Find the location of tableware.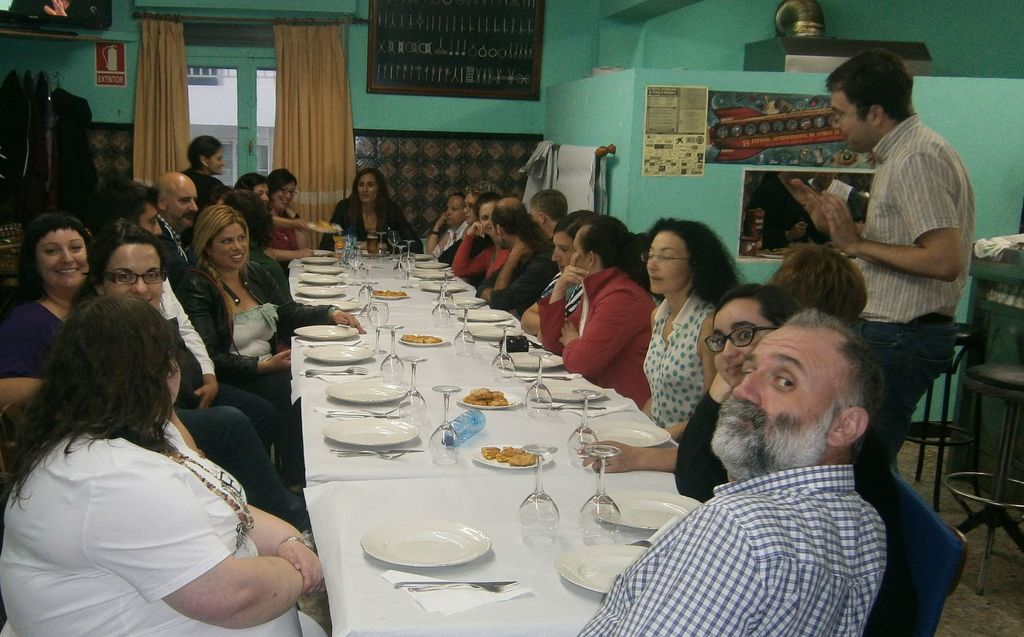
Location: 492,317,522,376.
